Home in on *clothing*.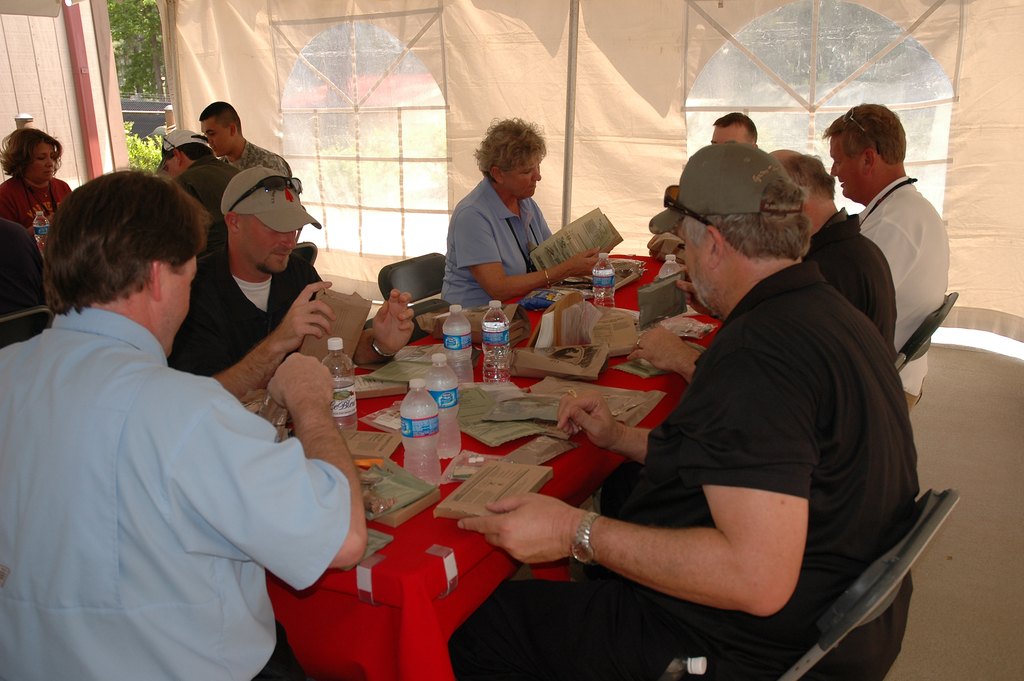
Homed in at [left=444, top=169, right=555, bottom=310].
